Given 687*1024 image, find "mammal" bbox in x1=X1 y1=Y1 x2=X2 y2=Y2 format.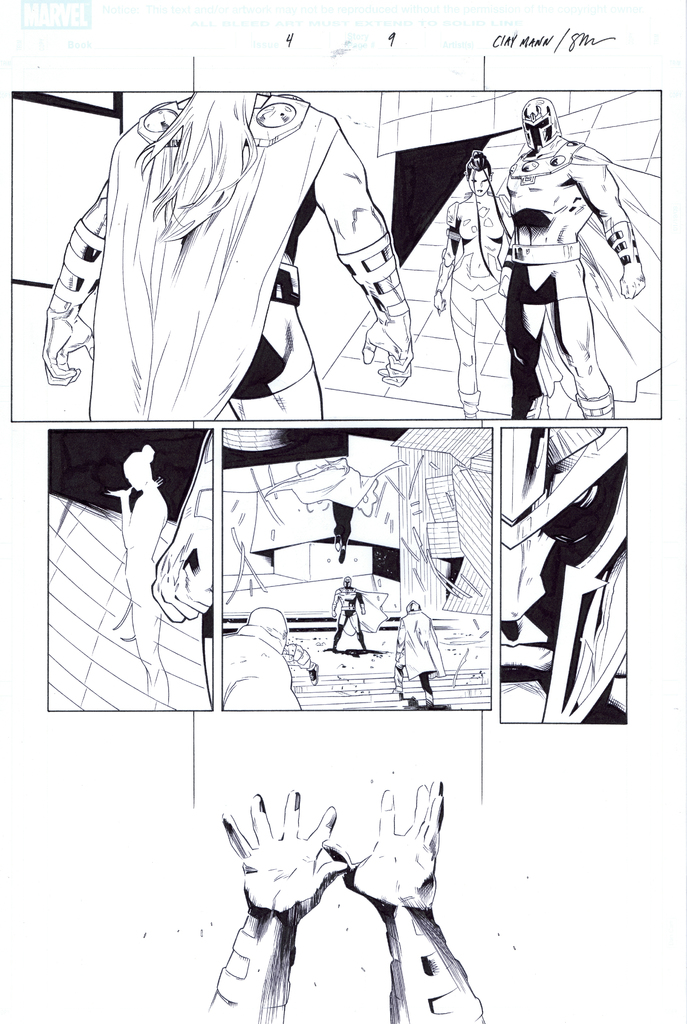
x1=201 y1=780 x2=477 y2=1023.
